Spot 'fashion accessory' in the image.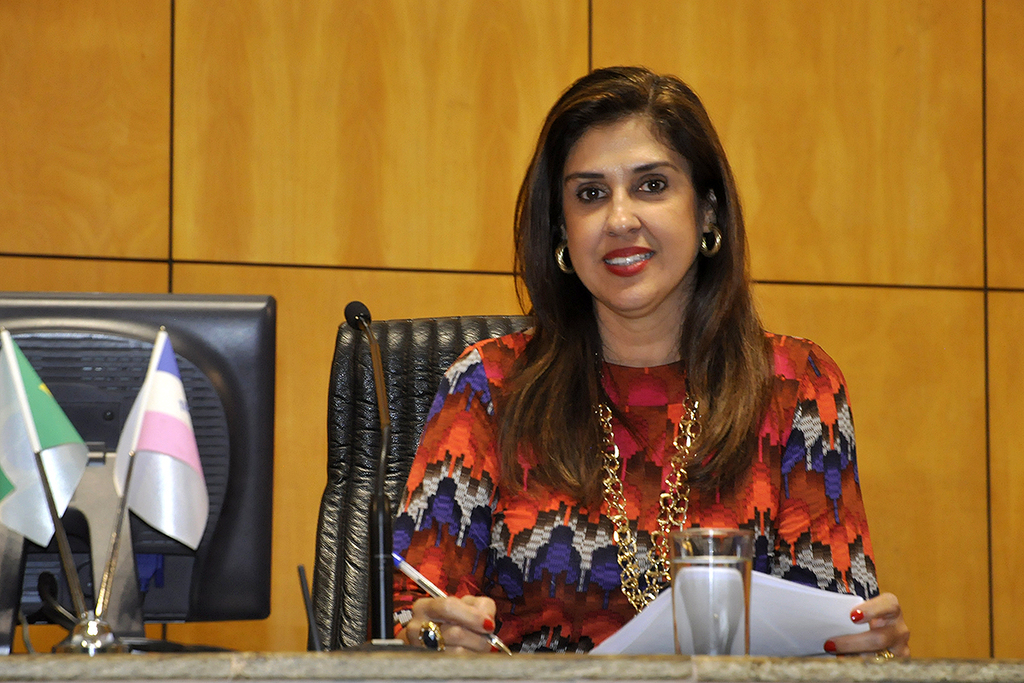
'fashion accessory' found at rect(556, 246, 573, 277).
